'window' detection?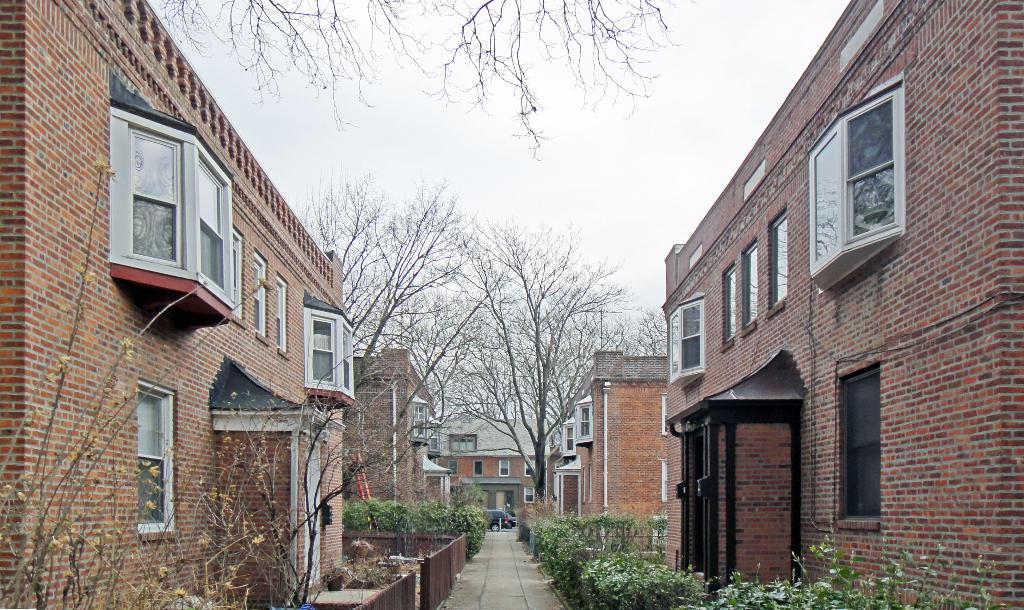
detection(499, 462, 510, 477)
